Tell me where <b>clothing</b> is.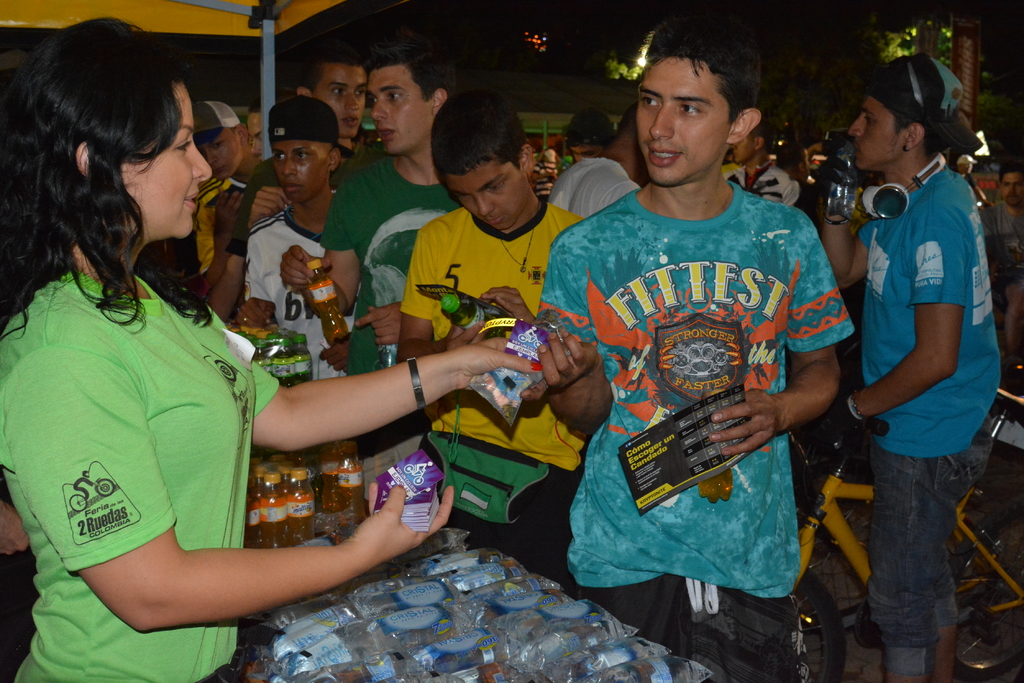
<b>clothing</b> is at 862:162:1005:682.
